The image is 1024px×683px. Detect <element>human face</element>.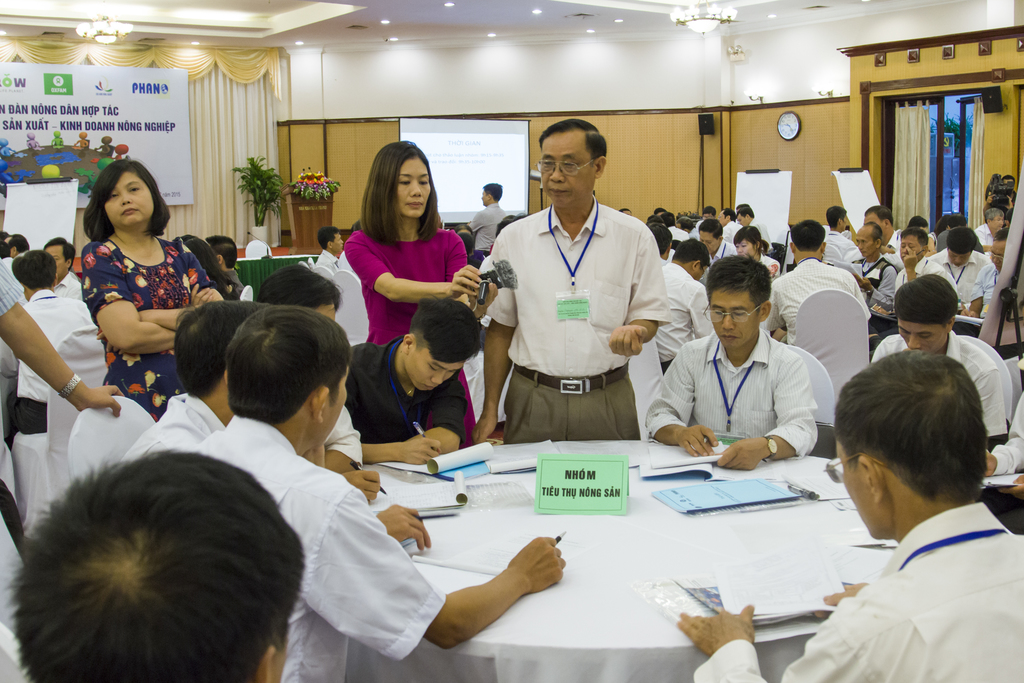
Detection: BBox(105, 168, 155, 224).
